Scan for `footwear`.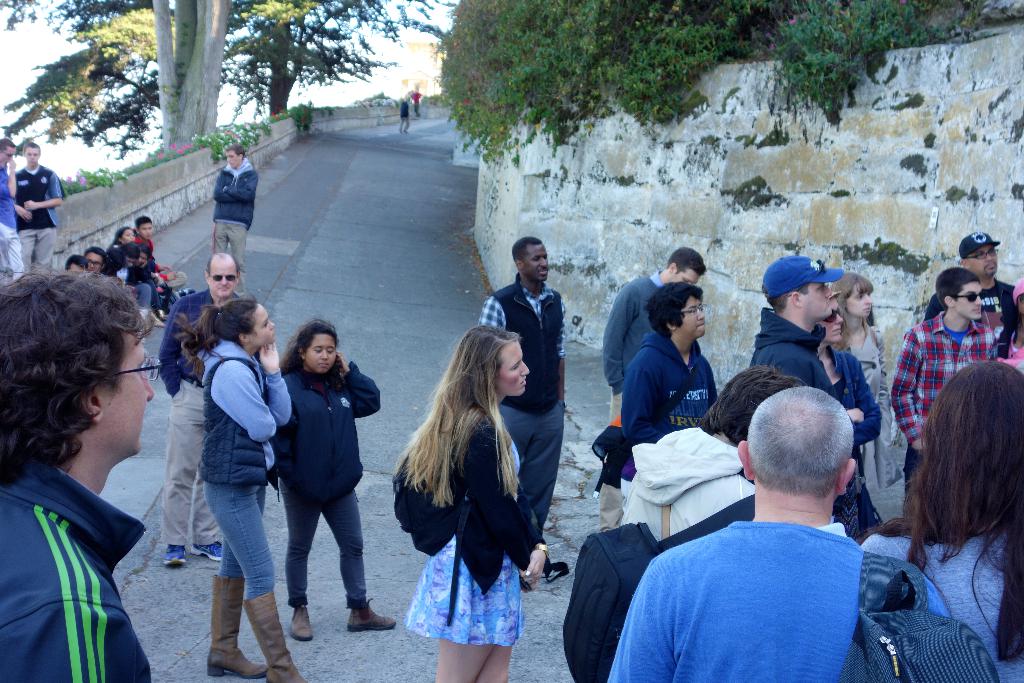
Scan result: 344, 598, 395, 632.
